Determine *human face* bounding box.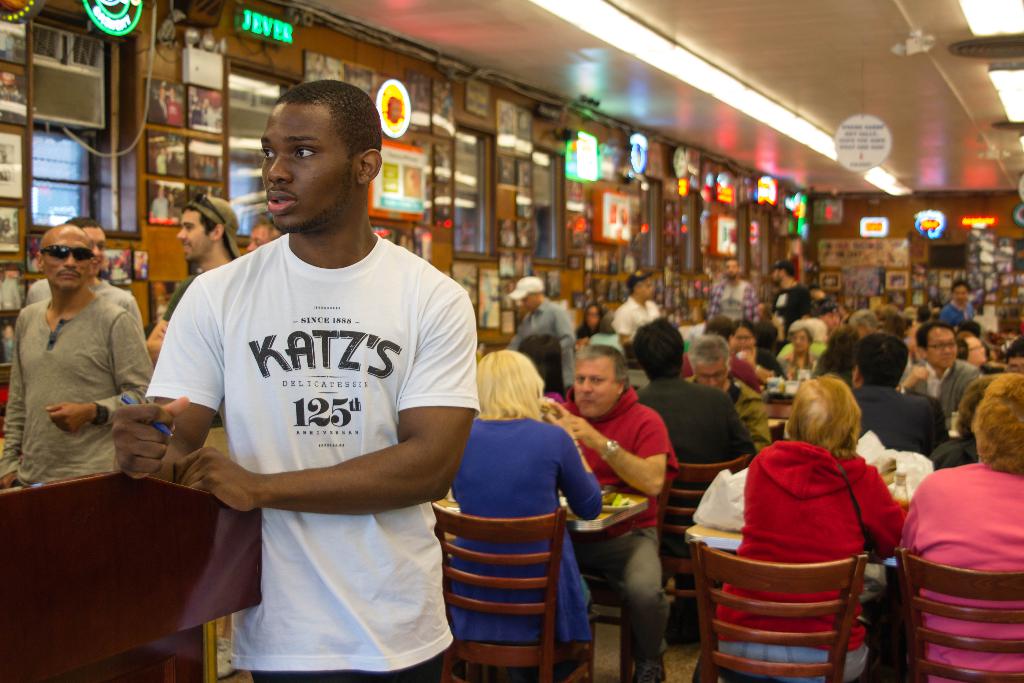
Determined: select_region(935, 329, 960, 365).
